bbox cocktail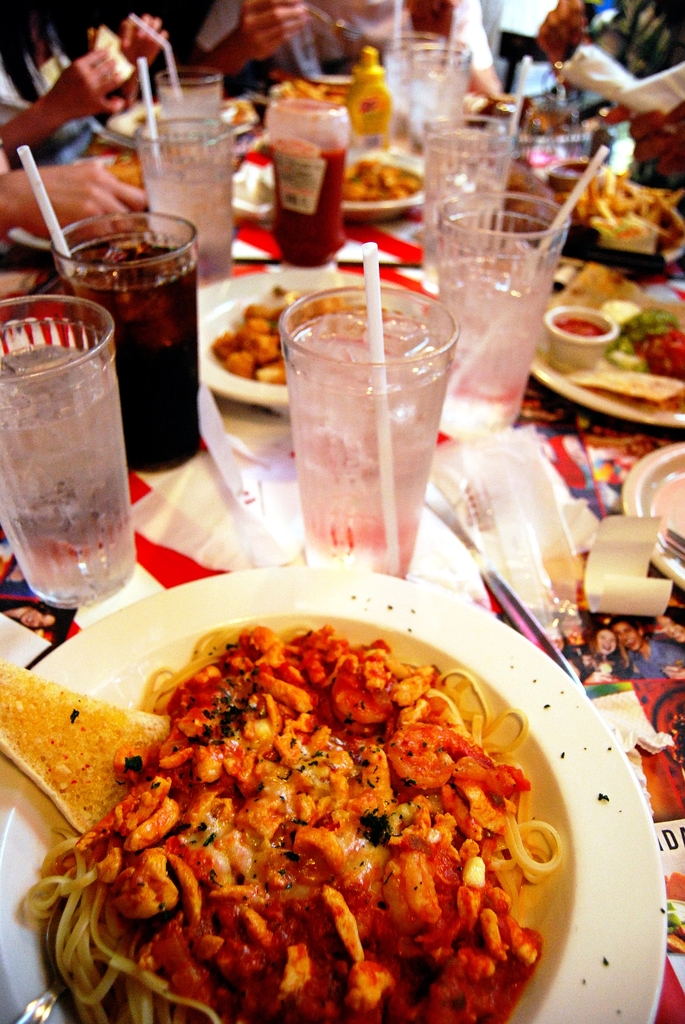
<bbox>417, 120, 511, 266</bbox>
